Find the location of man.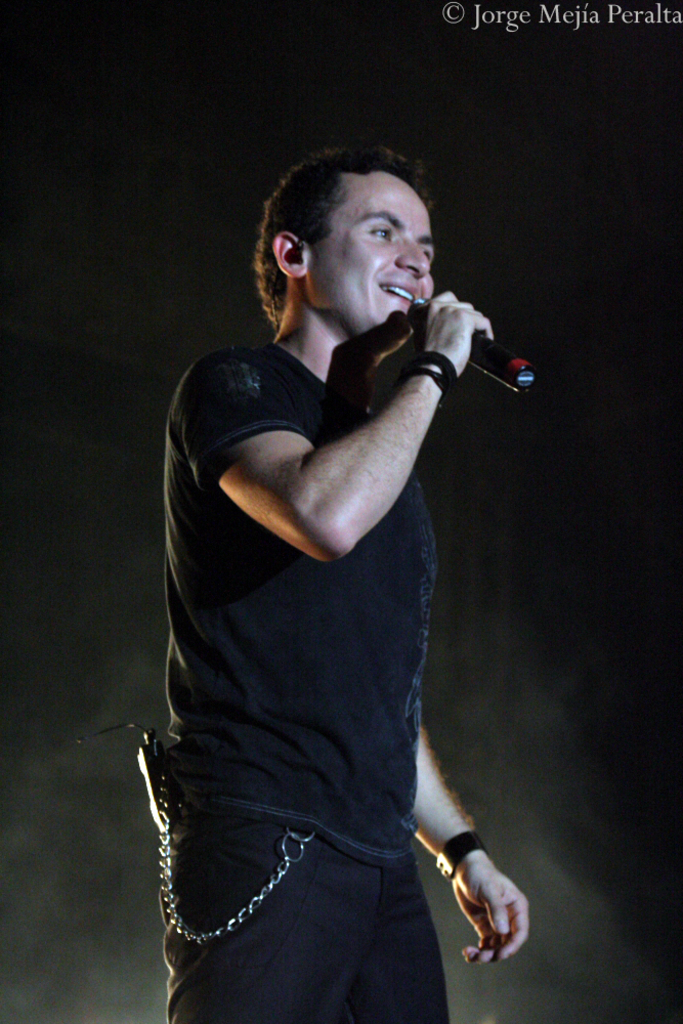
Location: select_region(128, 106, 553, 1013).
